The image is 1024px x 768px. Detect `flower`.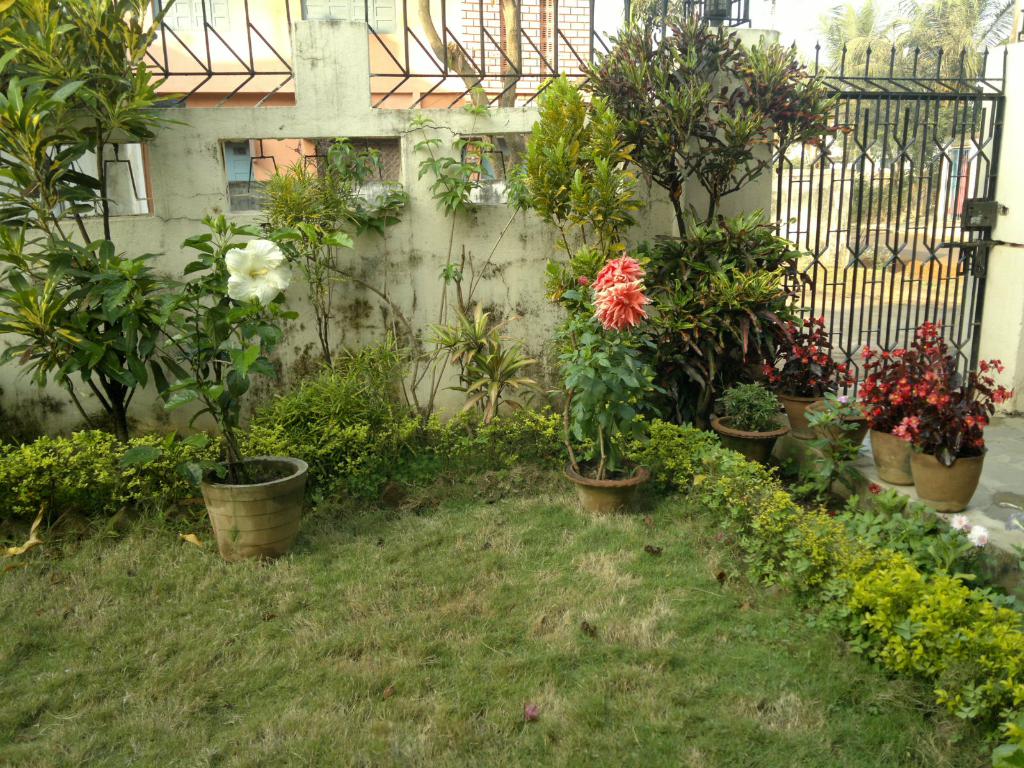
Detection: (836, 392, 849, 408).
